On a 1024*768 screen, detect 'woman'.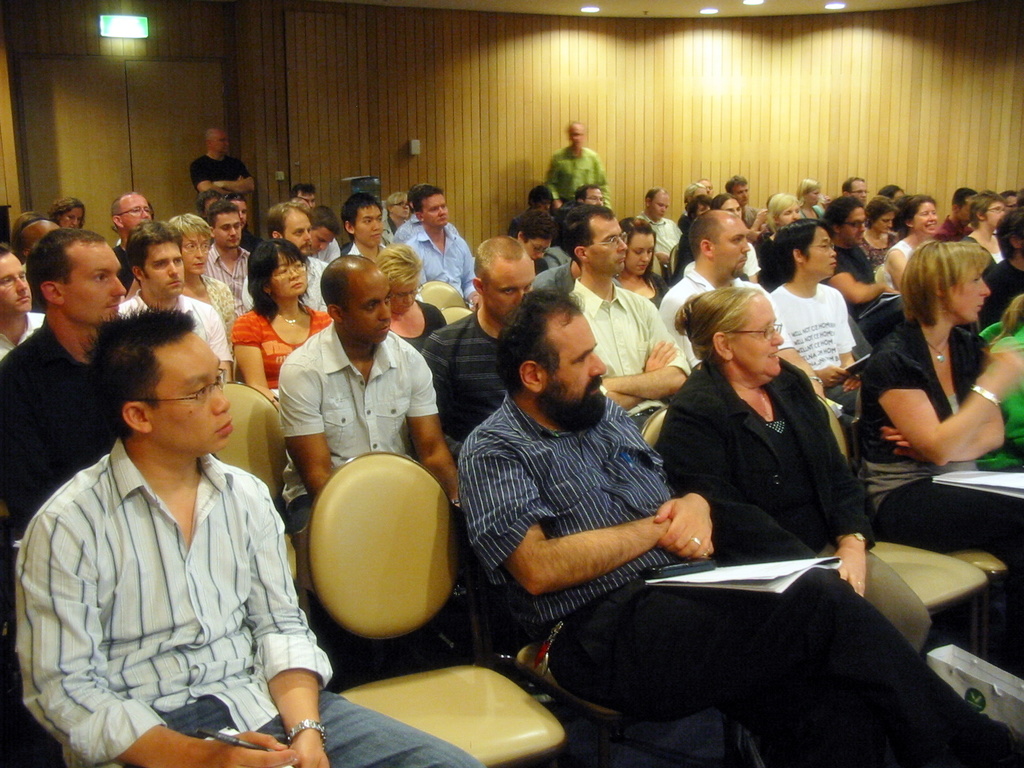
detection(371, 242, 445, 366).
